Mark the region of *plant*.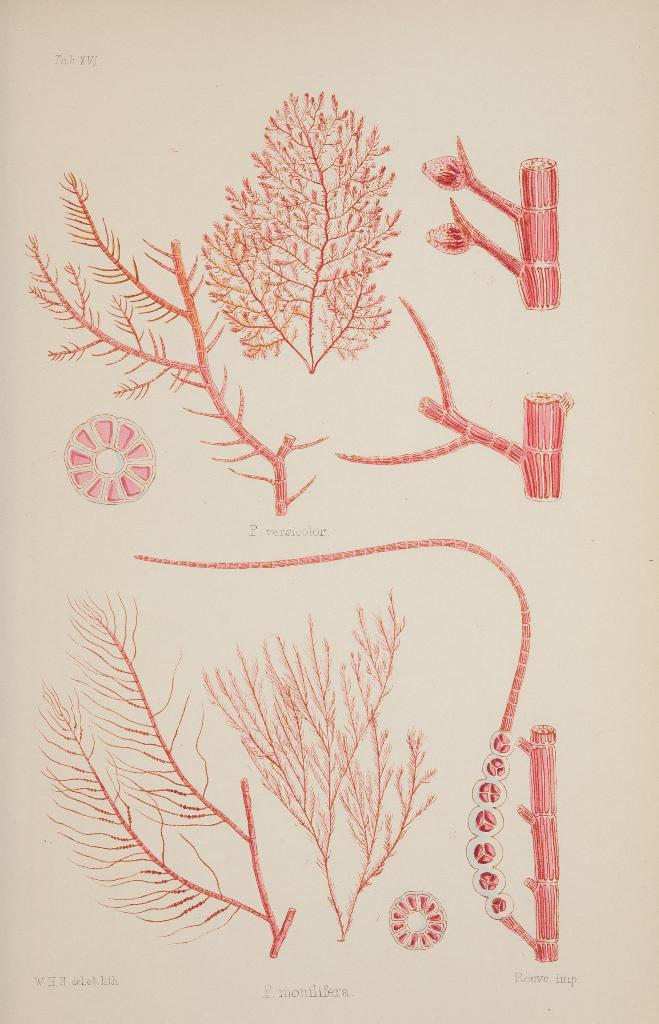
Region: x1=332, y1=292, x2=571, y2=495.
